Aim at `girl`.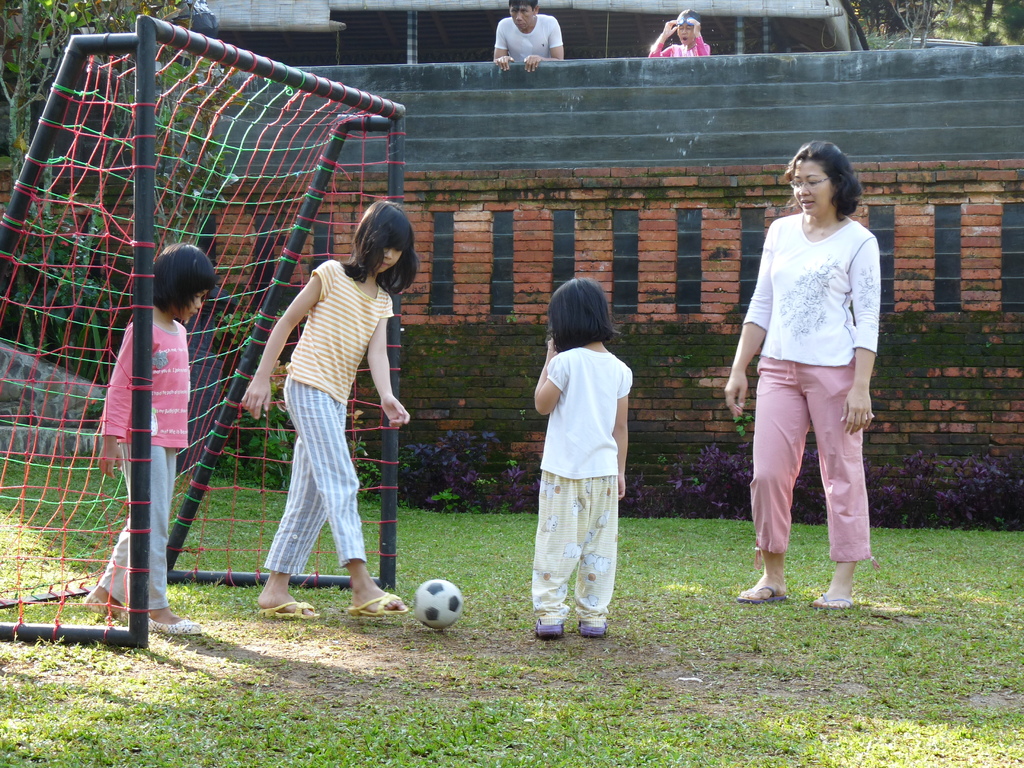
Aimed at x1=81, y1=243, x2=220, y2=636.
